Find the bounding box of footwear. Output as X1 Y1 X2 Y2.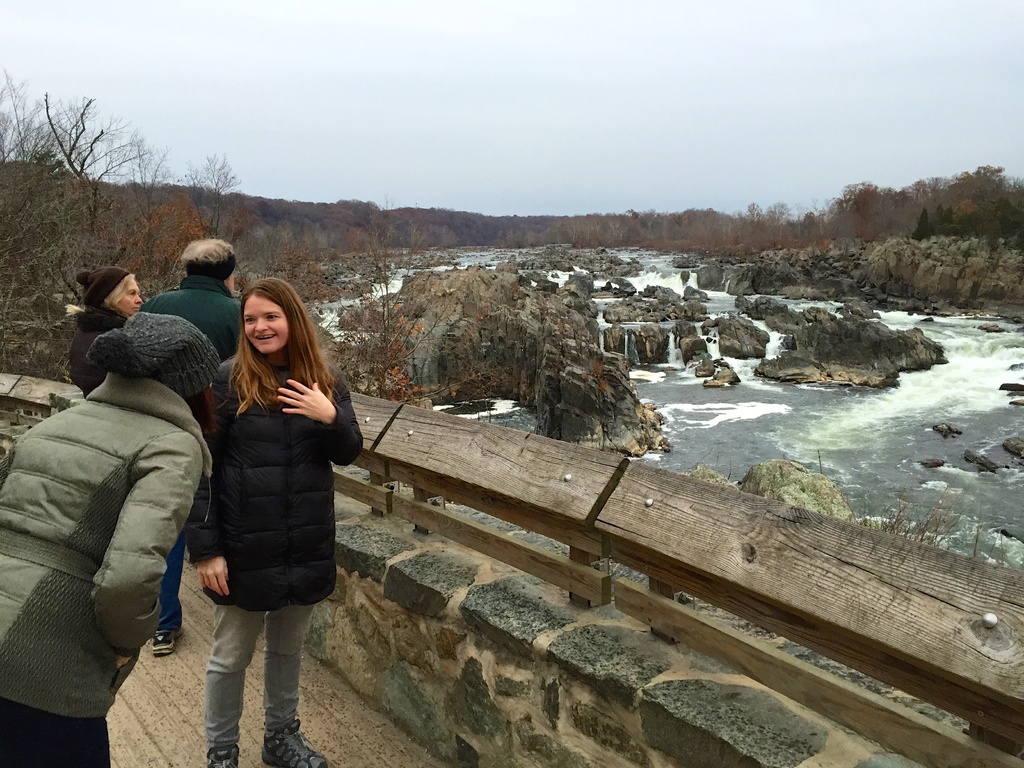
150 627 185 656.
